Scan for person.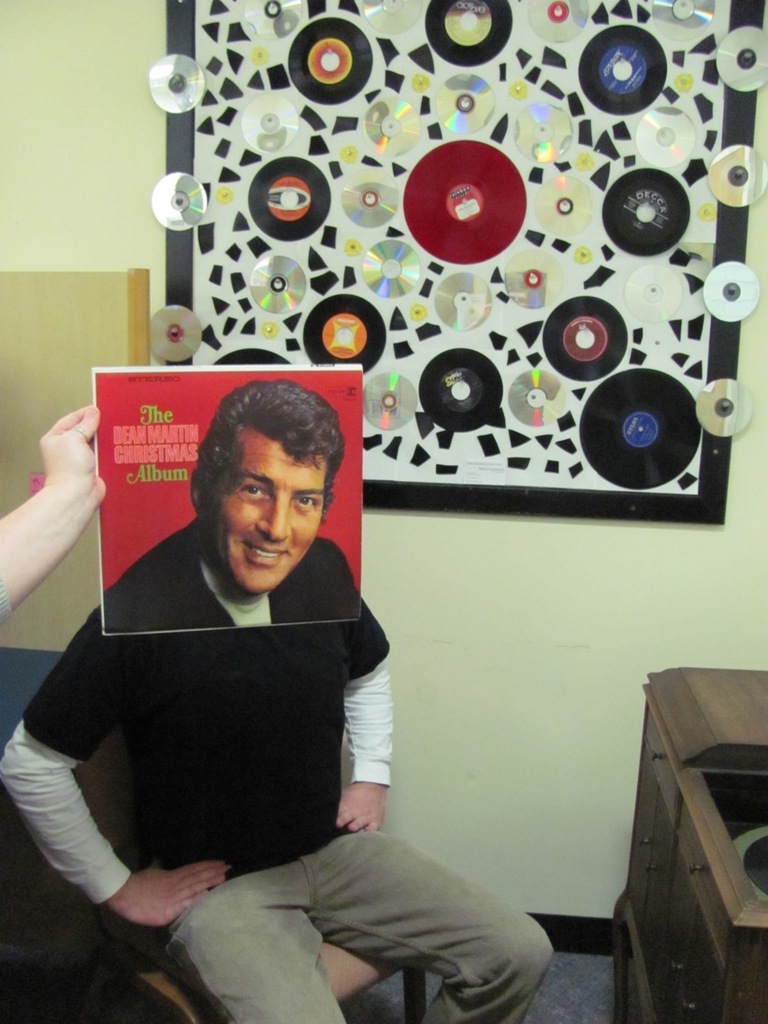
Scan result: locate(0, 403, 109, 622).
